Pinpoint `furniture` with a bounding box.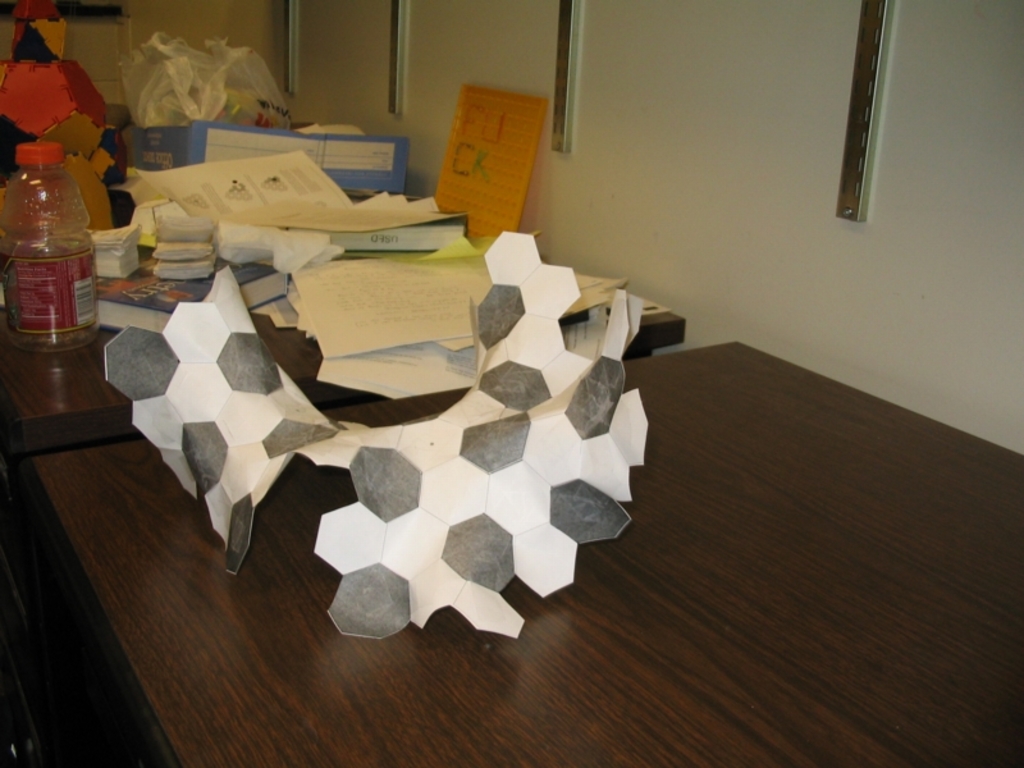
BBox(29, 339, 1023, 767).
